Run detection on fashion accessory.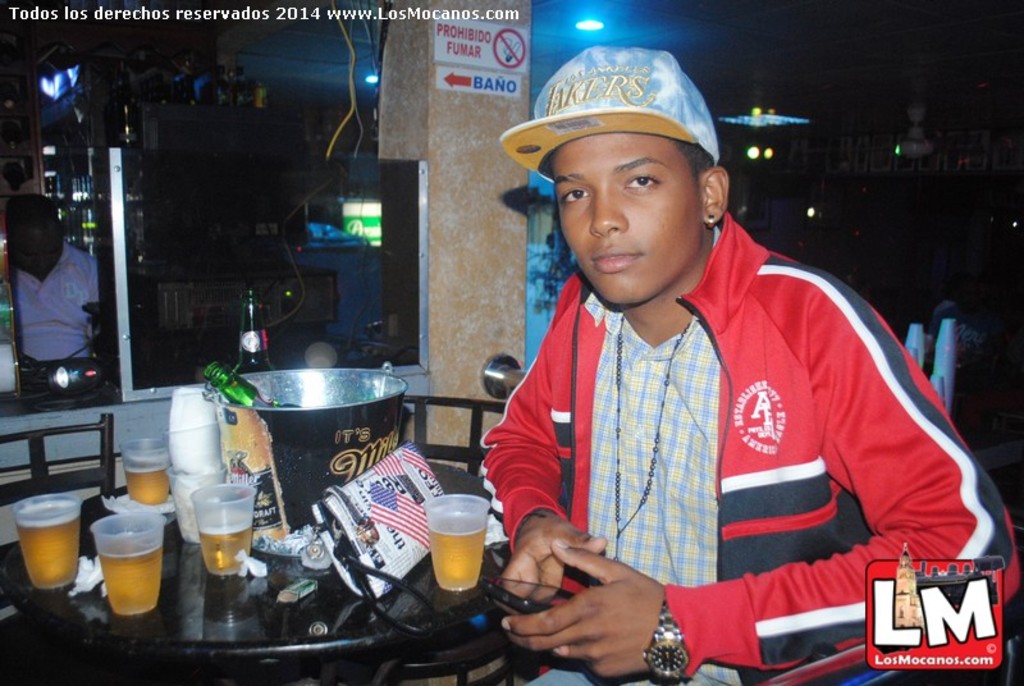
Result: (303,435,443,635).
